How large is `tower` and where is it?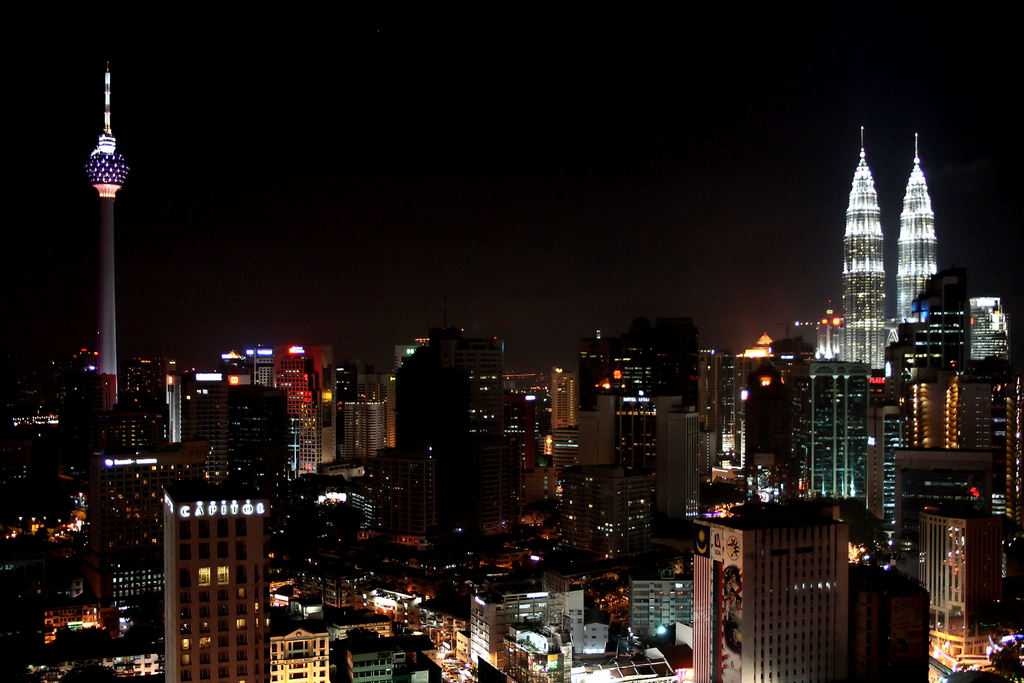
Bounding box: left=838, top=126, right=884, bottom=370.
